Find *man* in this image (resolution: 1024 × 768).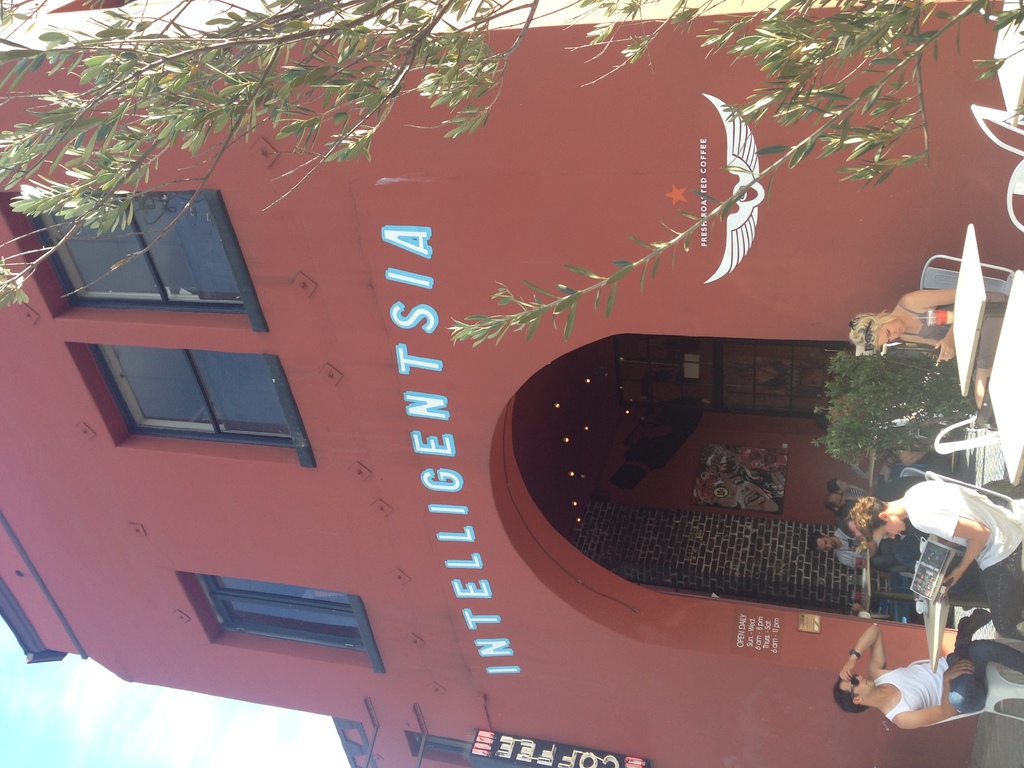
Rect(844, 475, 1023, 640).
